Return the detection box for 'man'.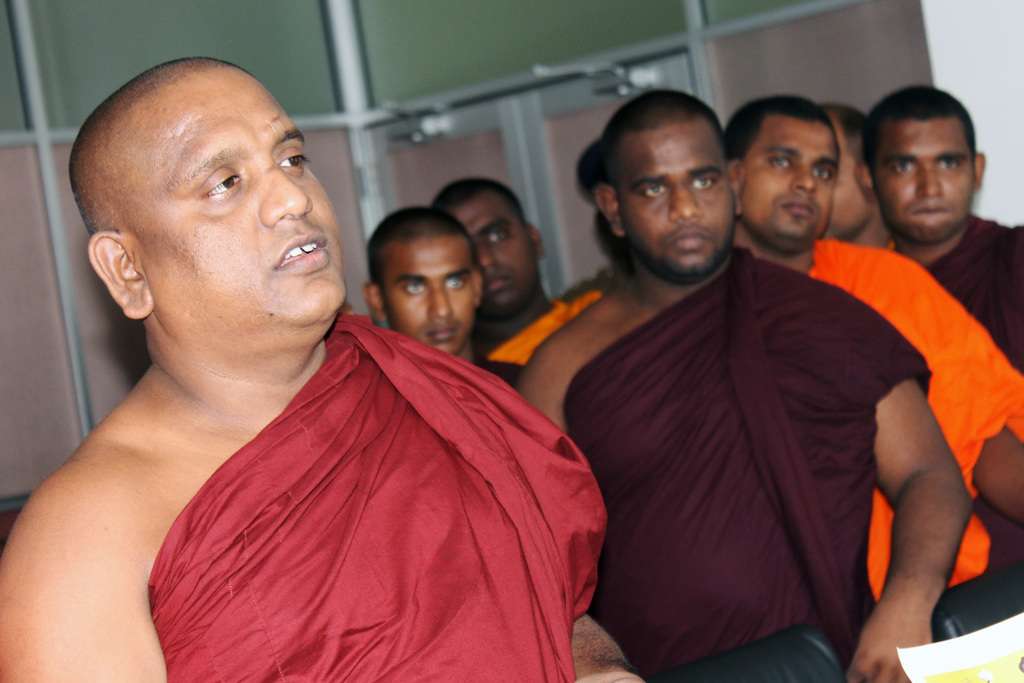
bbox(433, 181, 563, 339).
